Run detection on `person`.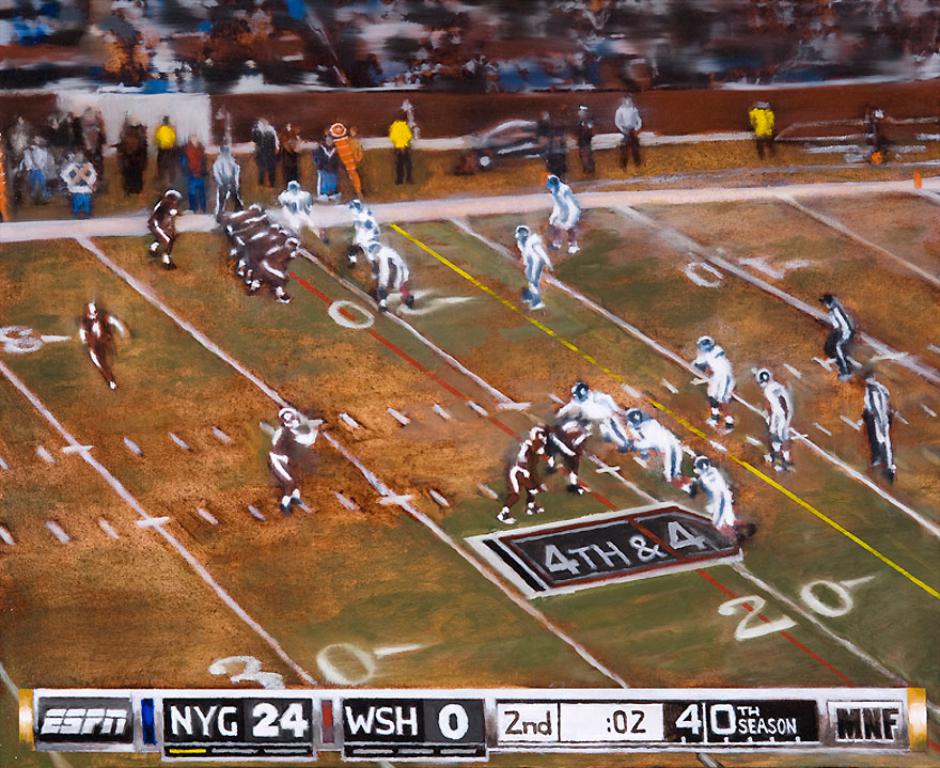
Result: box(745, 97, 779, 158).
